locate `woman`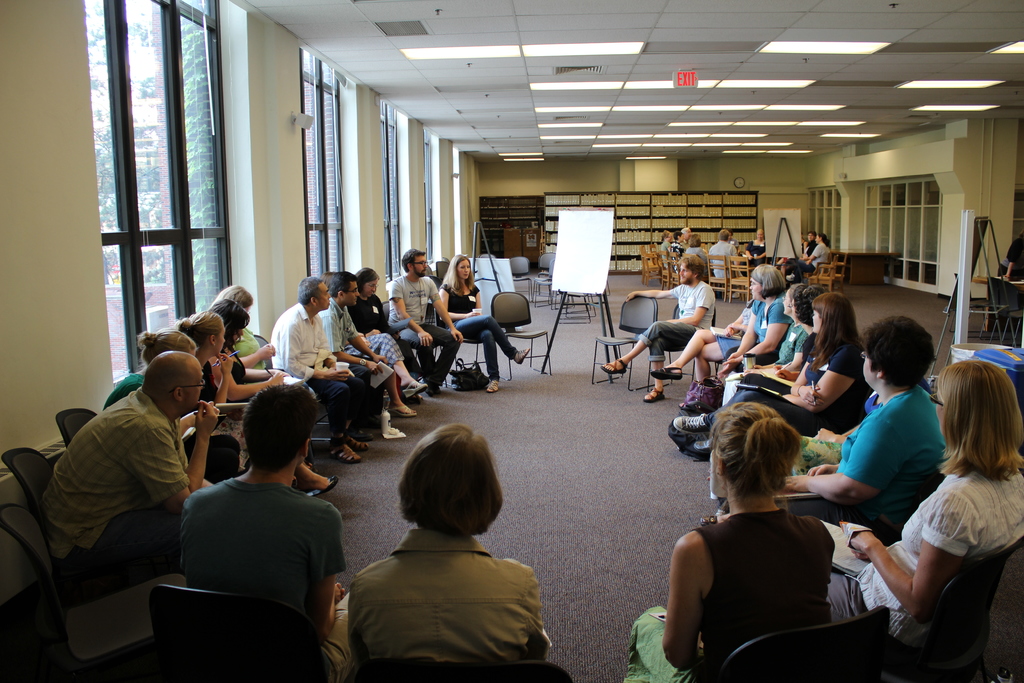
632 393 836 682
